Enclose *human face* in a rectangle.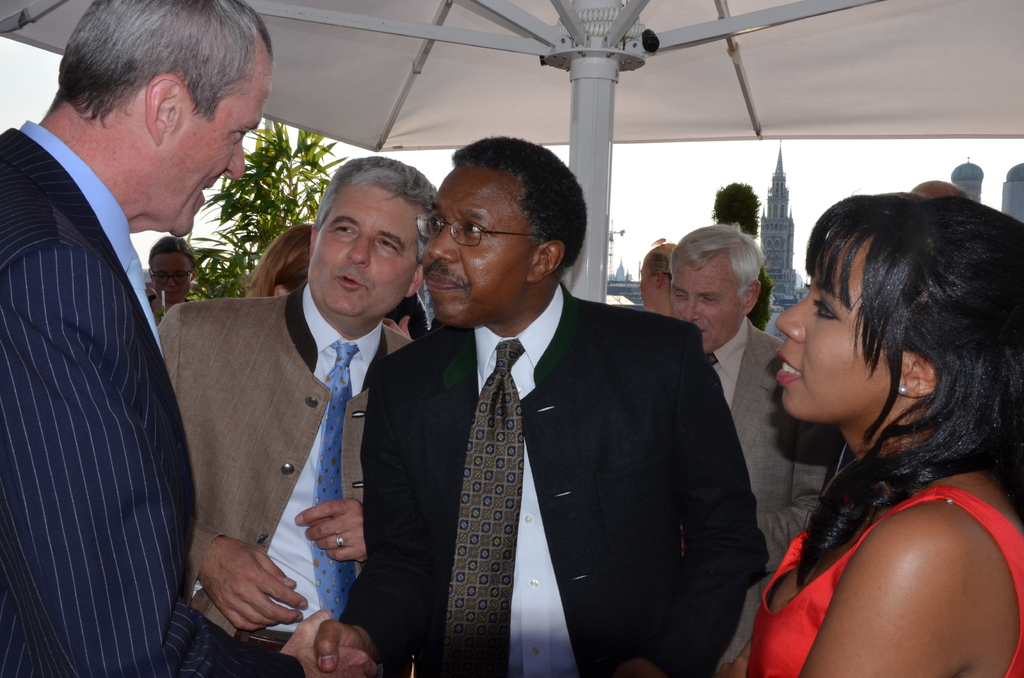
304/184/425/321.
